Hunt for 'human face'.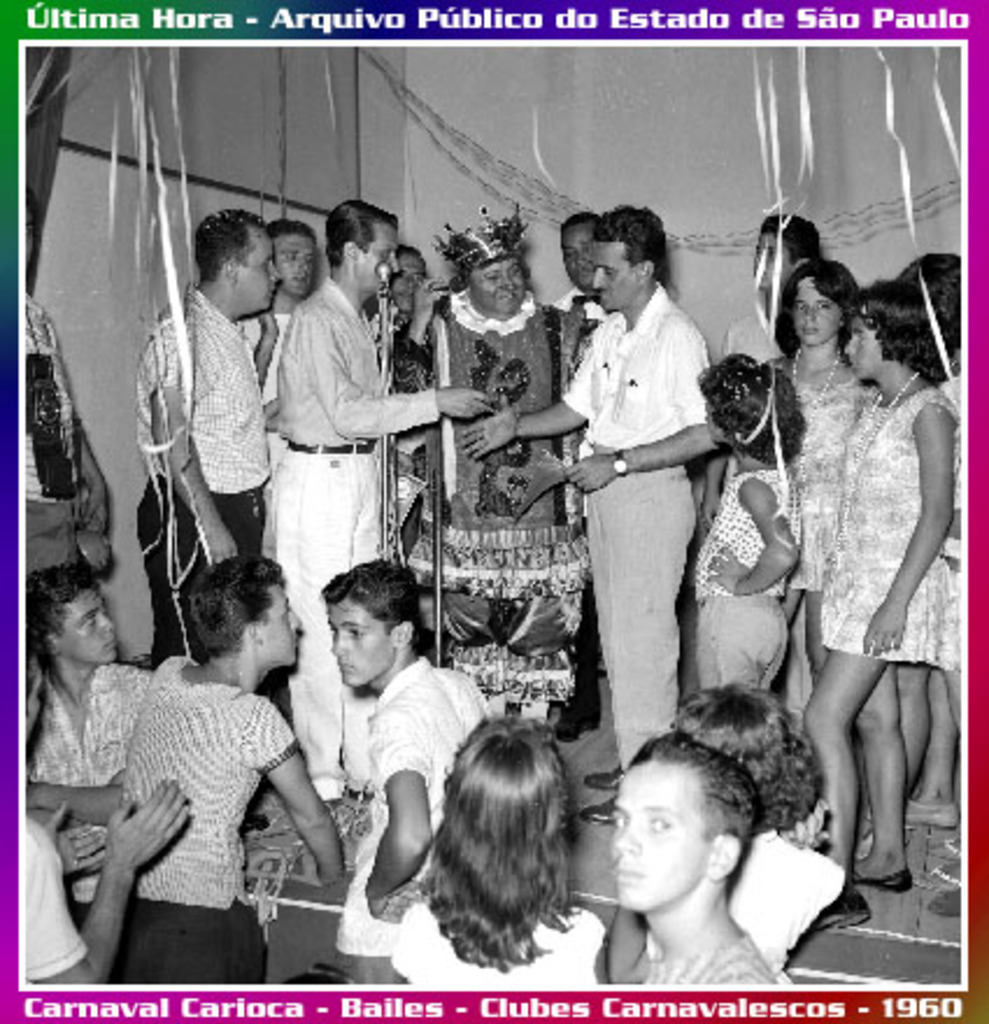
Hunted down at x1=794, y1=286, x2=838, y2=340.
